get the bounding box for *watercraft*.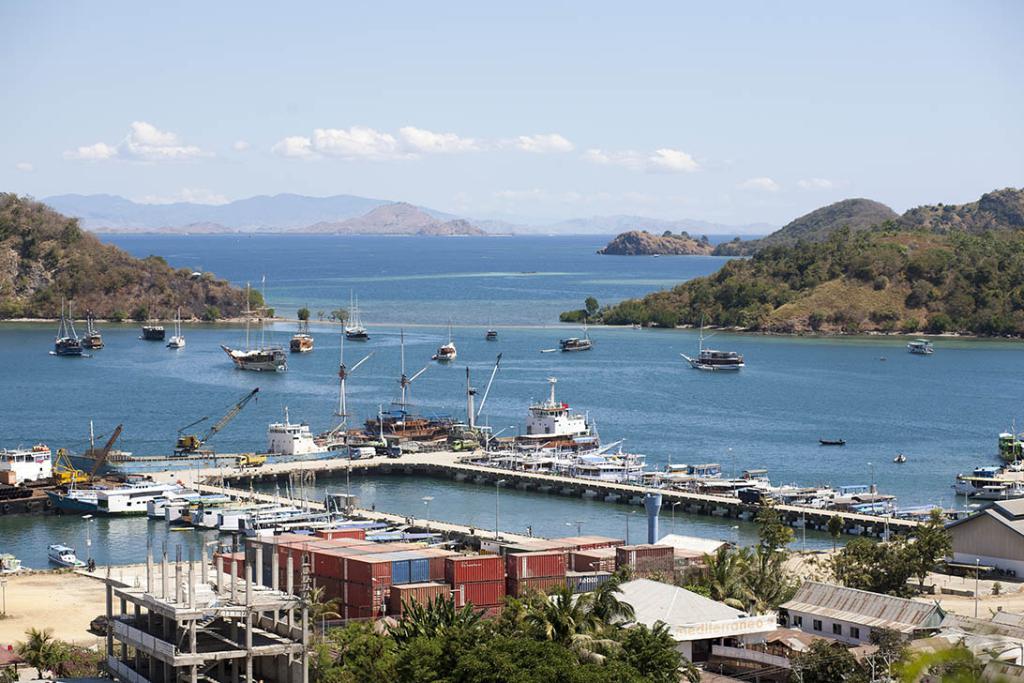
pyautogui.locateOnScreen(169, 309, 186, 350).
